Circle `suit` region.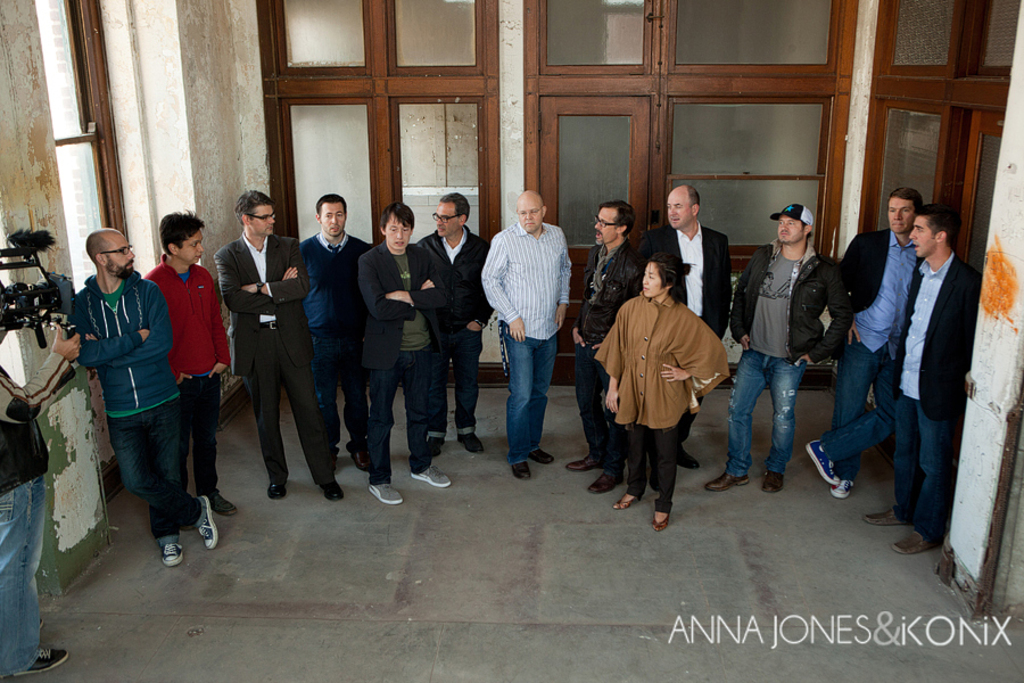
Region: detection(223, 204, 319, 489).
